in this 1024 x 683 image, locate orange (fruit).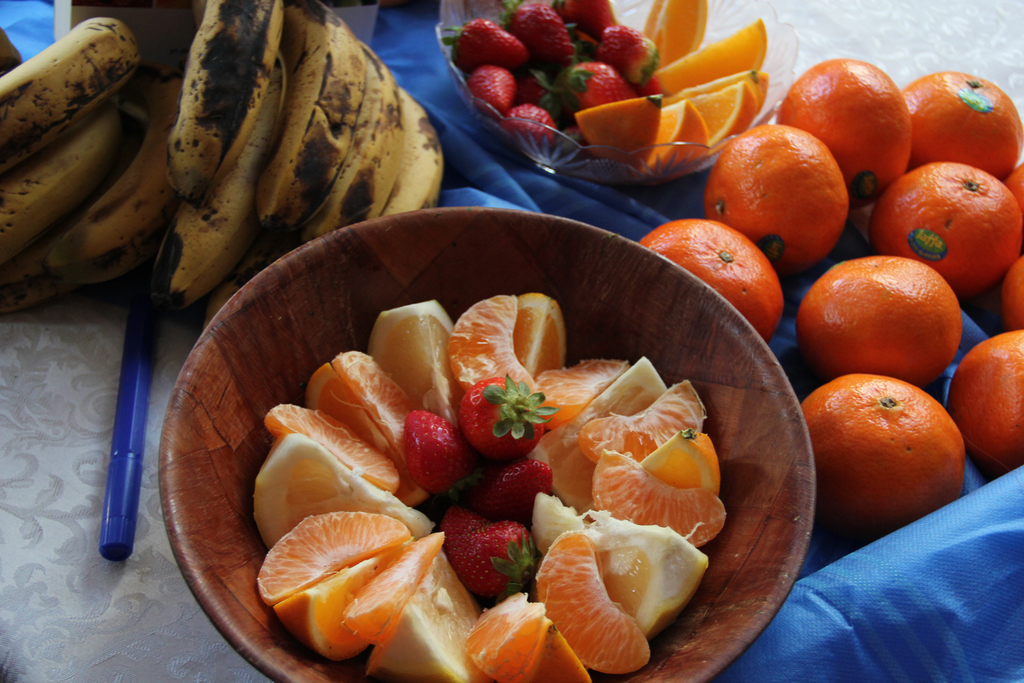
Bounding box: select_region(777, 63, 915, 189).
